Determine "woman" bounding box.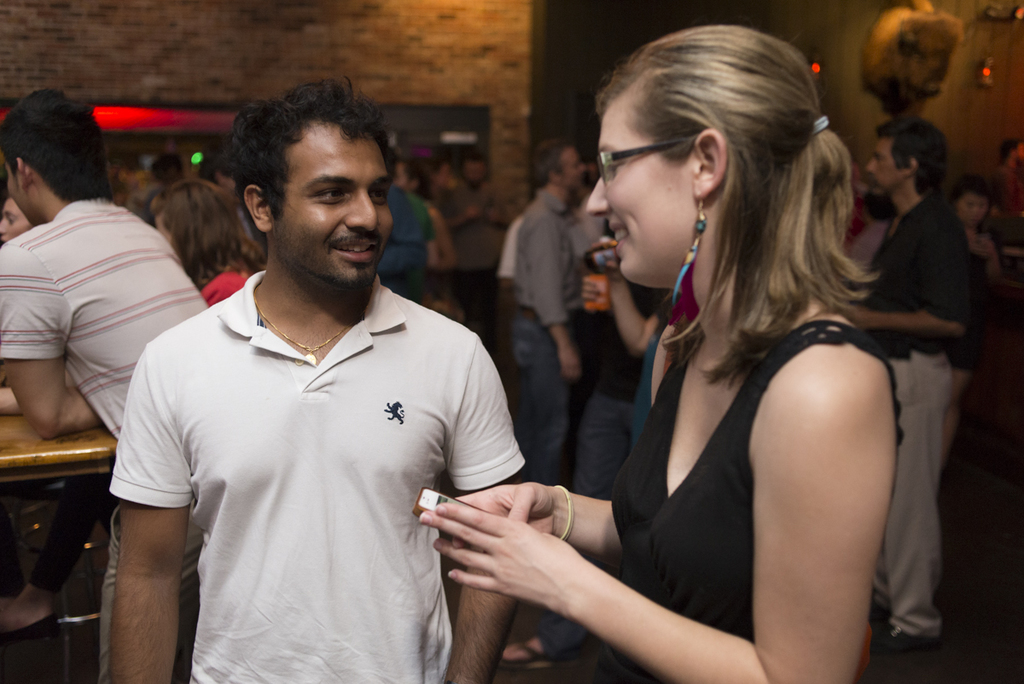
Determined: box=[502, 37, 937, 683].
